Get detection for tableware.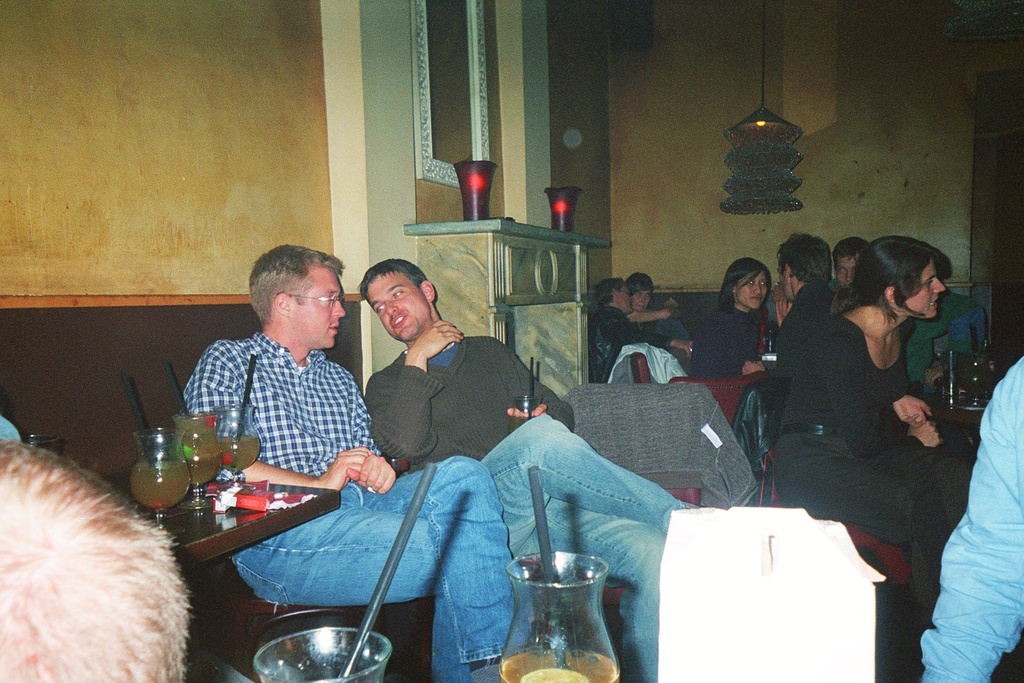
Detection: bbox=(515, 392, 532, 419).
